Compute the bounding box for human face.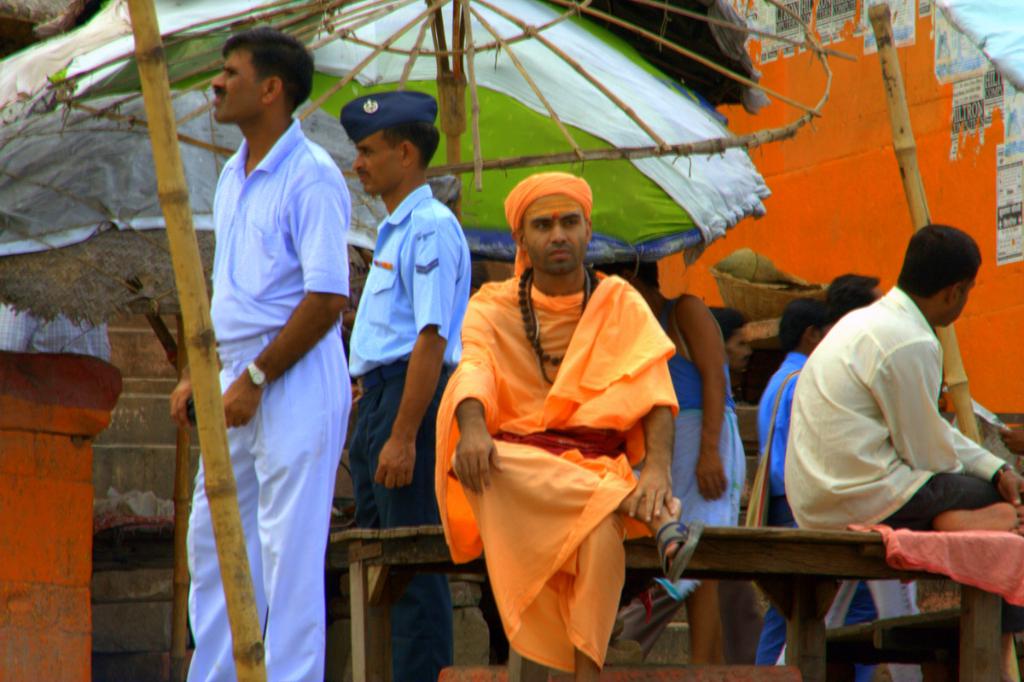
rect(949, 277, 976, 328).
